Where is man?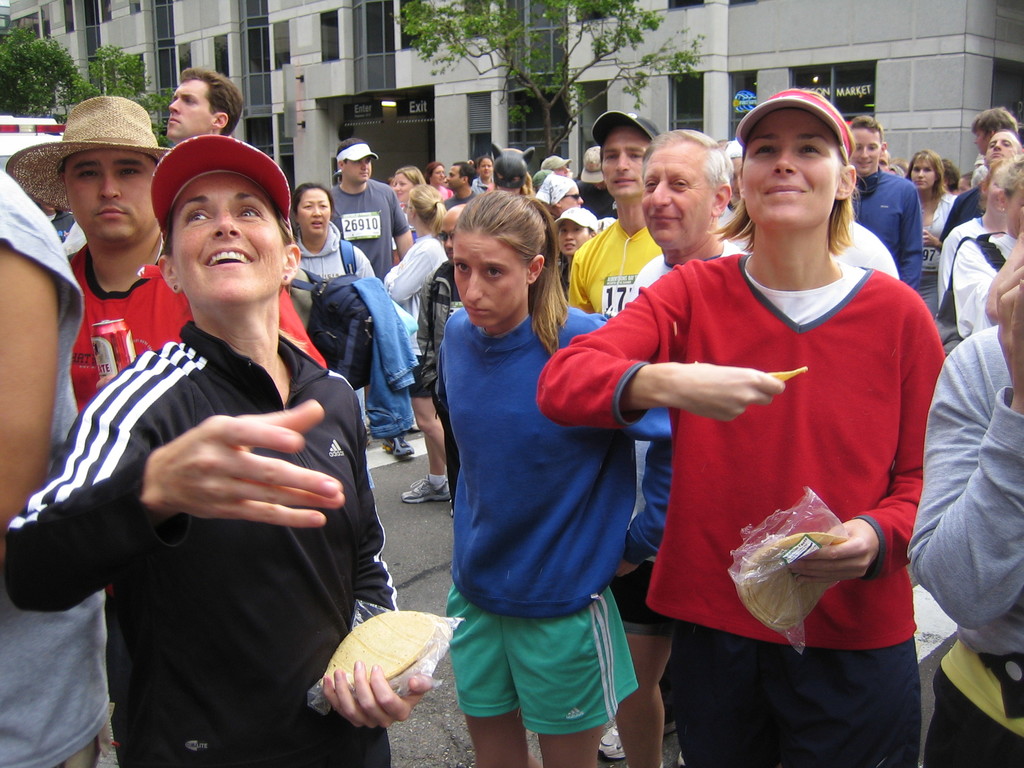
x1=572 y1=143 x2=613 y2=214.
